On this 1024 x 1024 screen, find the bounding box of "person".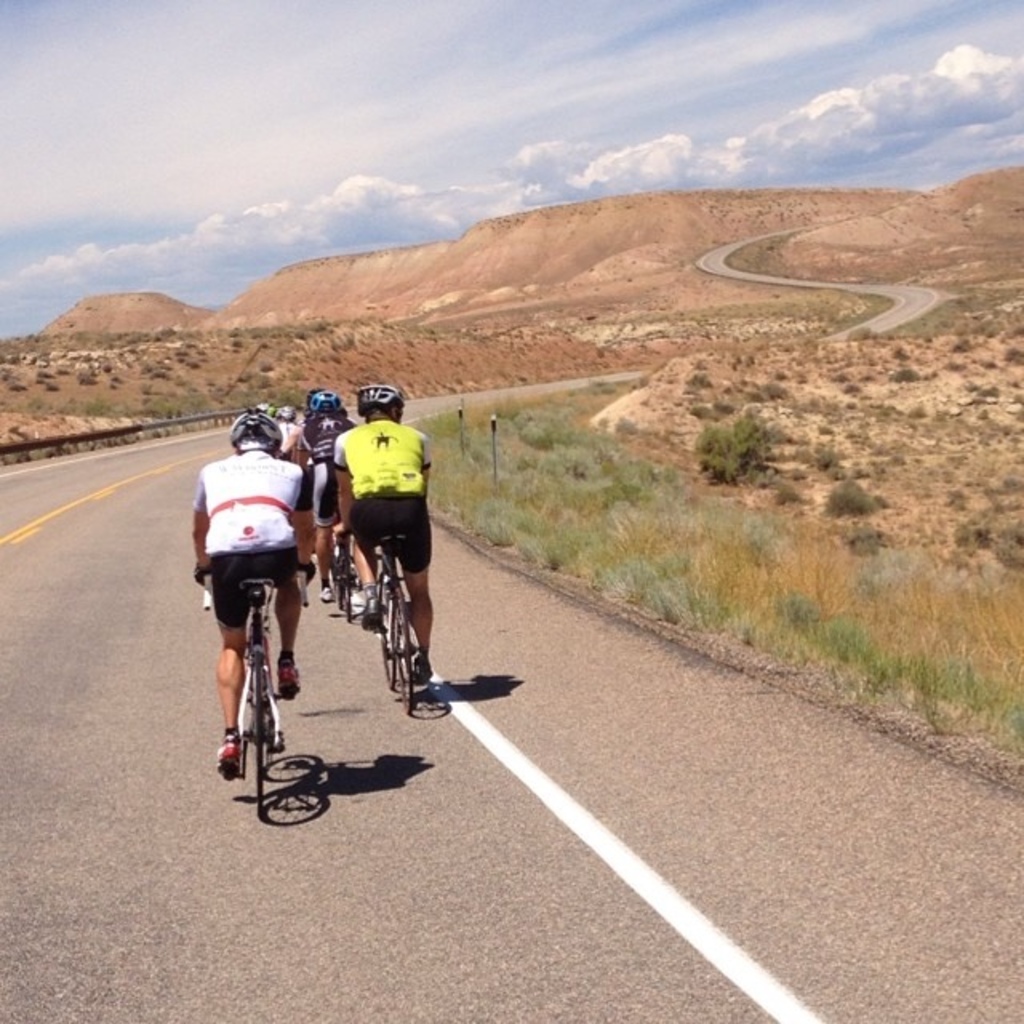
Bounding box: l=189, t=416, r=317, b=782.
